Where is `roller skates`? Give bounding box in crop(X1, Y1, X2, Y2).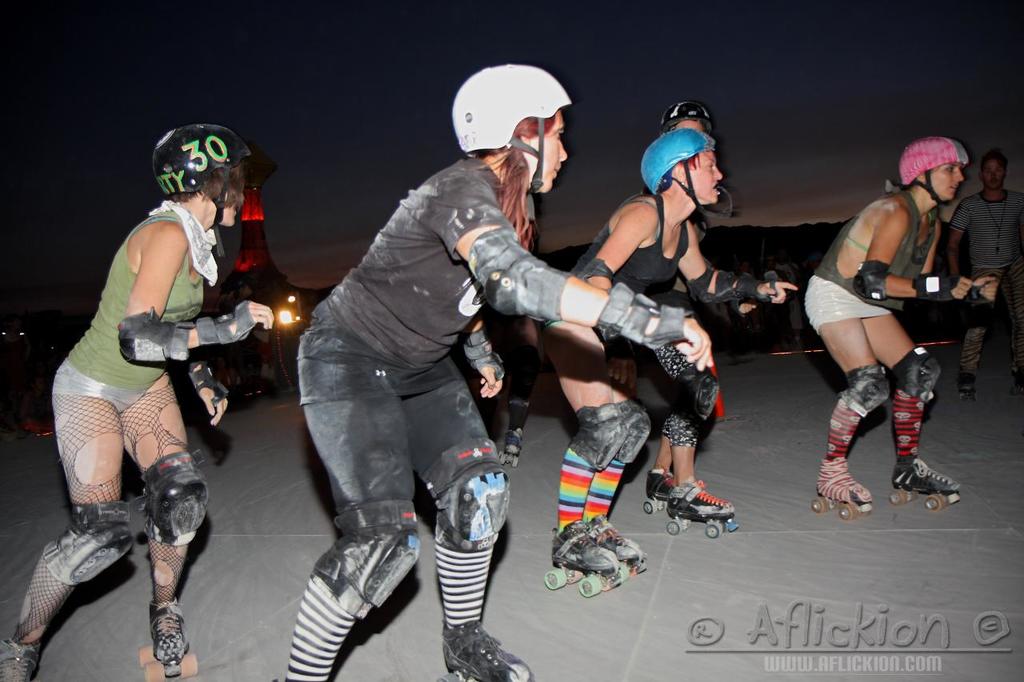
crop(959, 375, 982, 405).
